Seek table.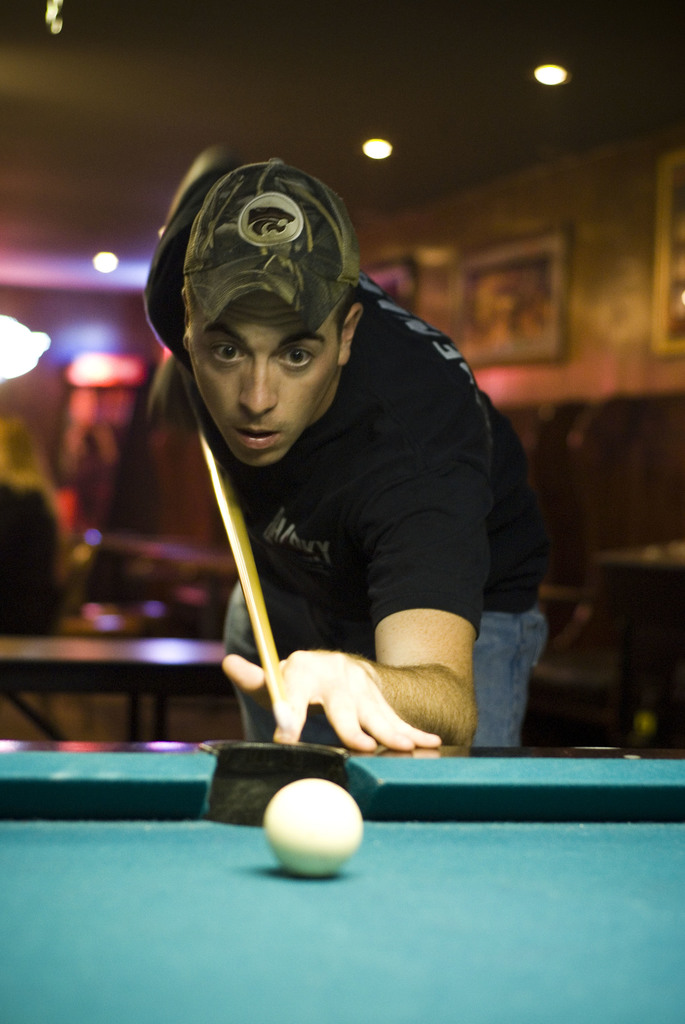
left=0, top=708, right=684, bottom=1023.
